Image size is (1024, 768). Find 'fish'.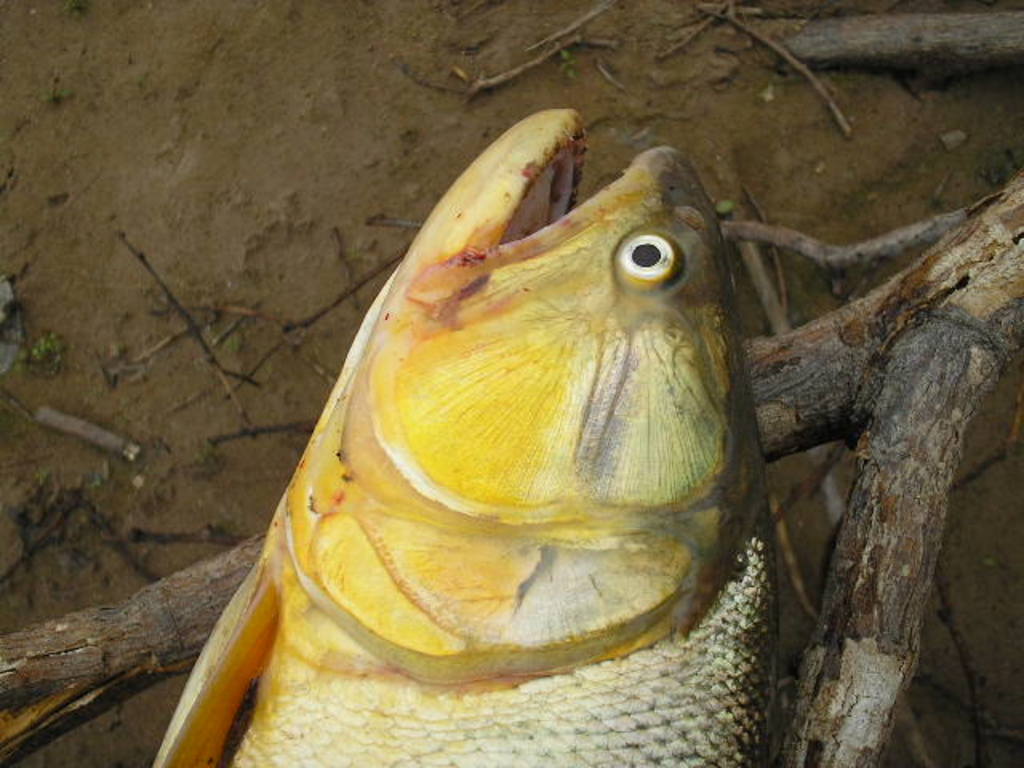
box(158, 109, 774, 766).
